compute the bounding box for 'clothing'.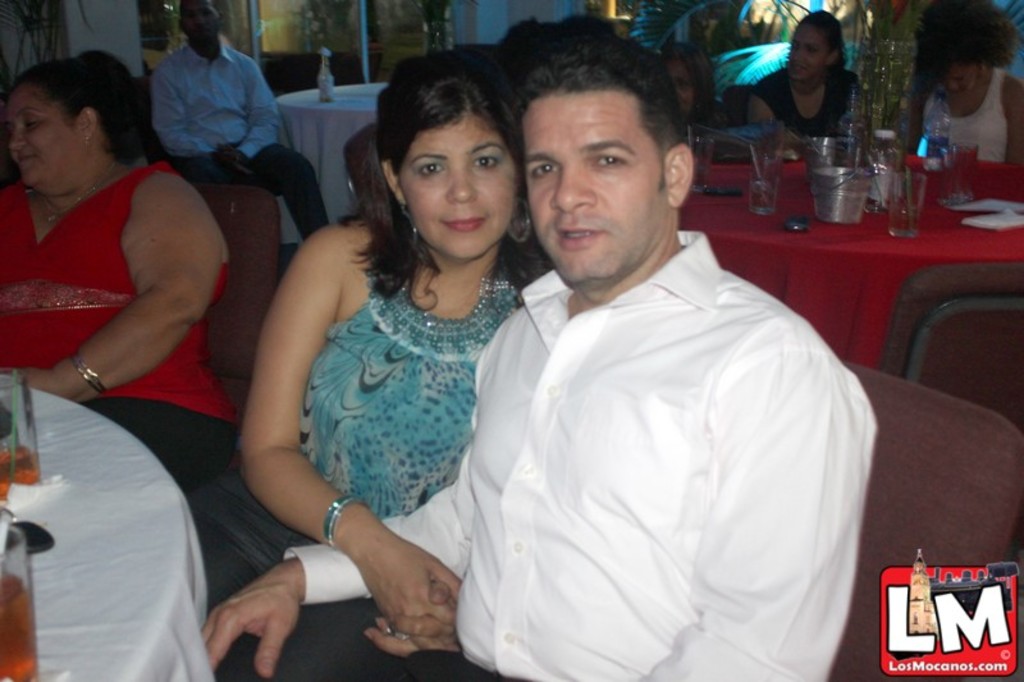
crop(924, 63, 1011, 163).
